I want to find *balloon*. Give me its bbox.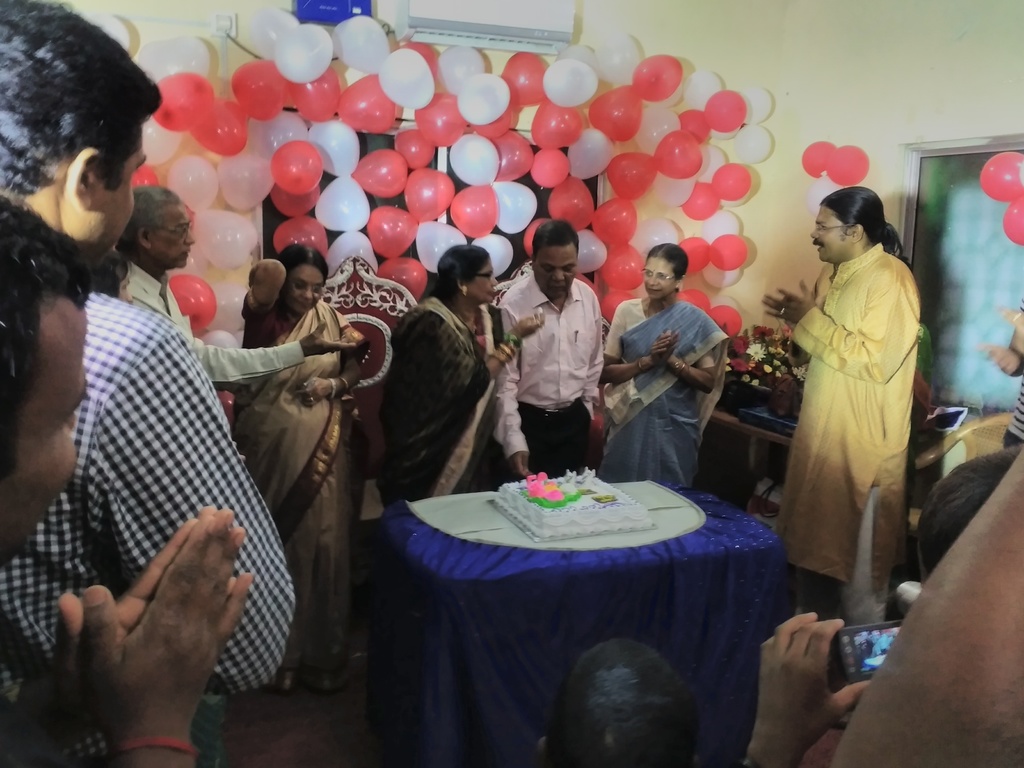
box=[167, 273, 217, 335].
